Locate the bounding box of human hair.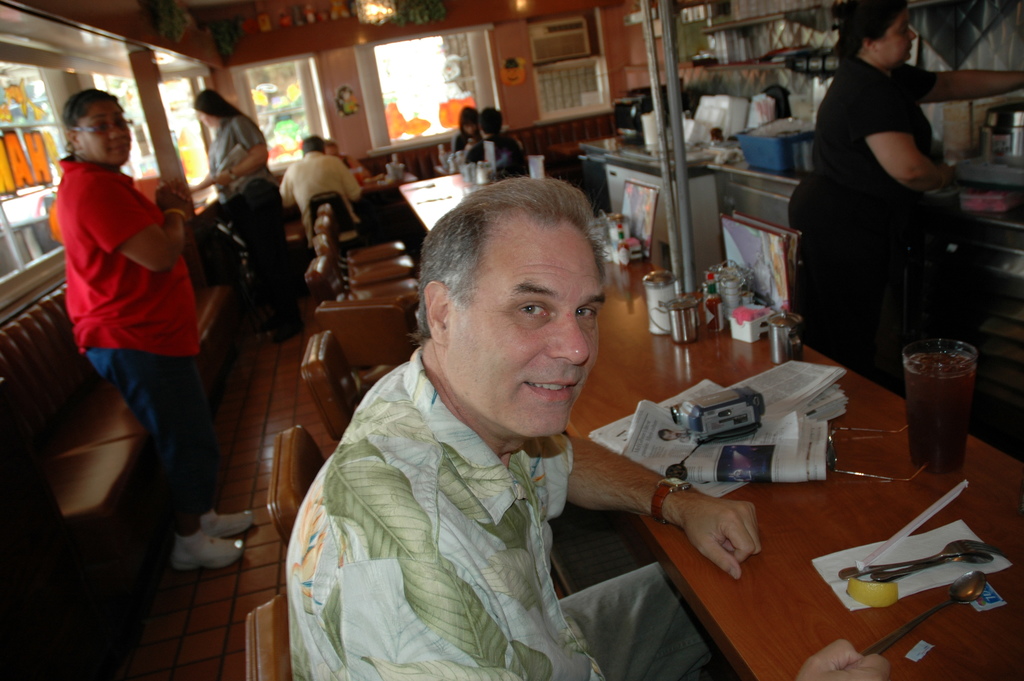
Bounding box: box(477, 106, 504, 138).
